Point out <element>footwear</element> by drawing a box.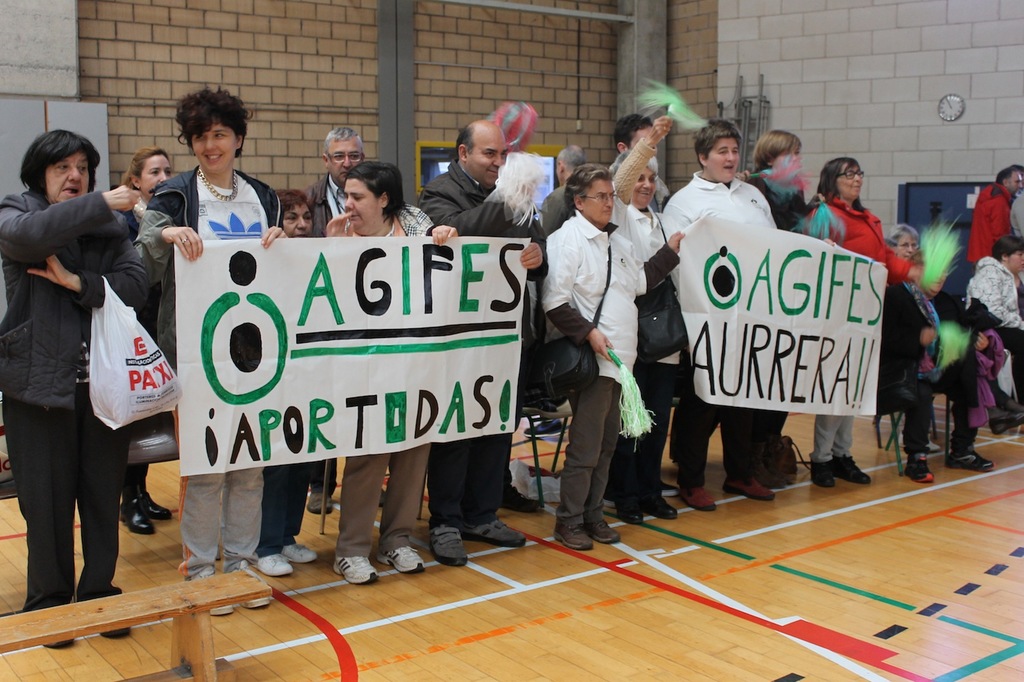
<region>304, 489, 336, 516</region>.
